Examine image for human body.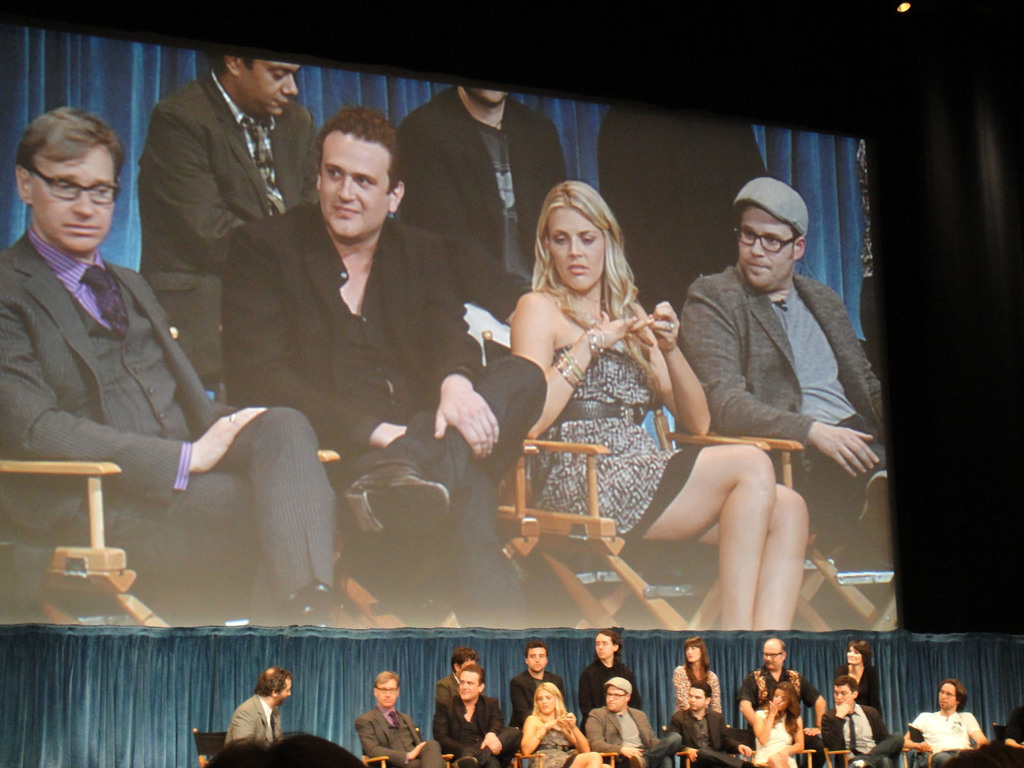
Examination result: (825,666,878,712).
